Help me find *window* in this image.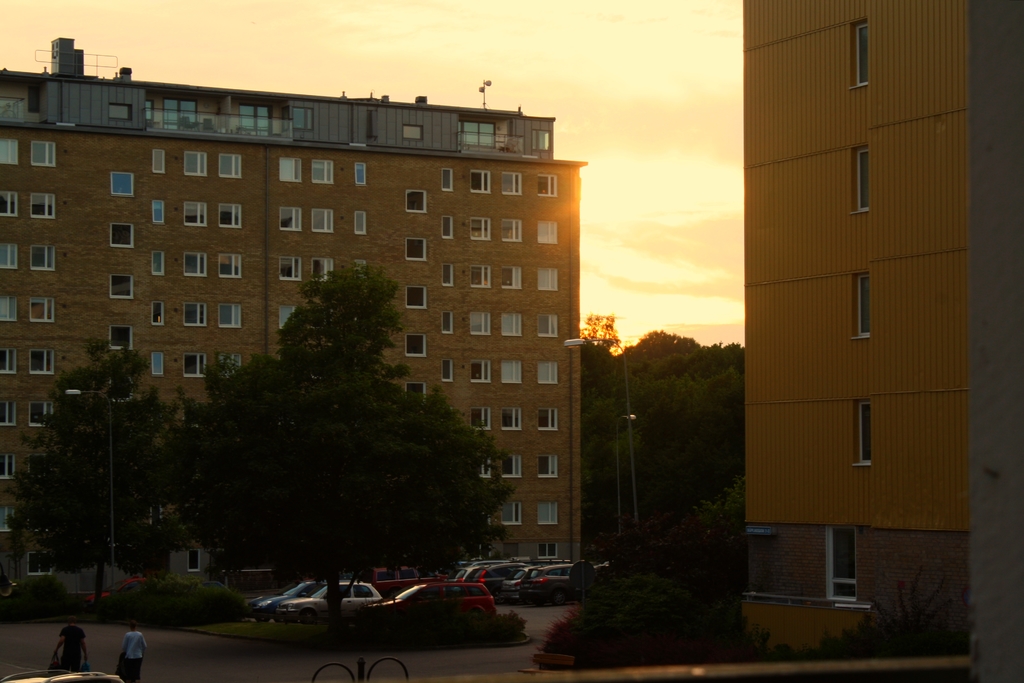
Found it: {"left": 0, "top": 401, "right": 13, "bottom": 427}.
